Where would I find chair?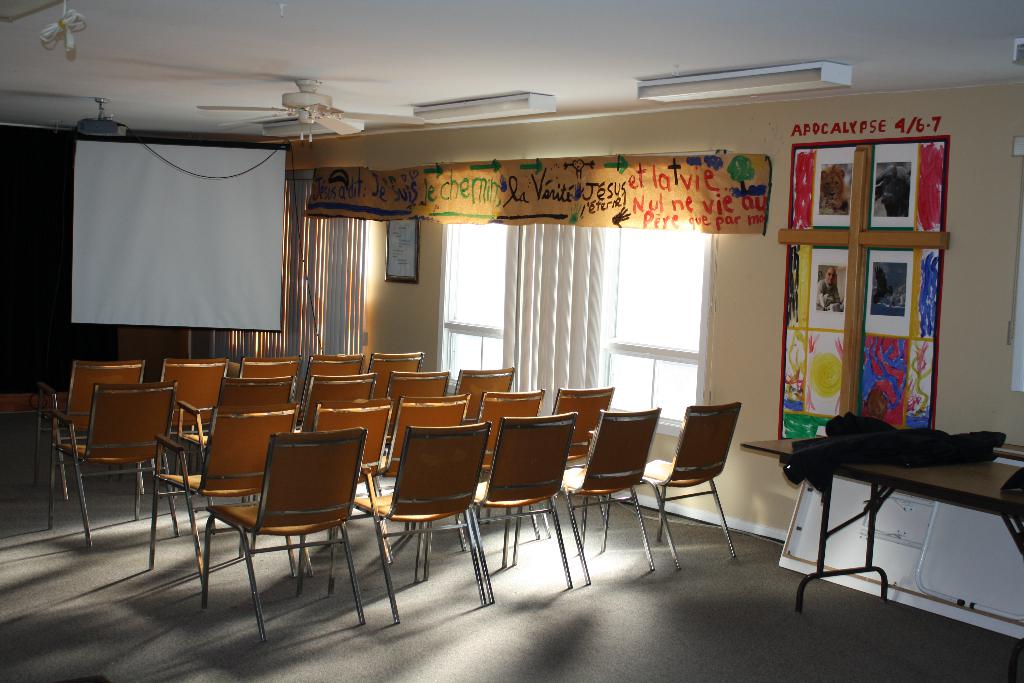
At [left=603, top=398, right=741, bottom=572].
